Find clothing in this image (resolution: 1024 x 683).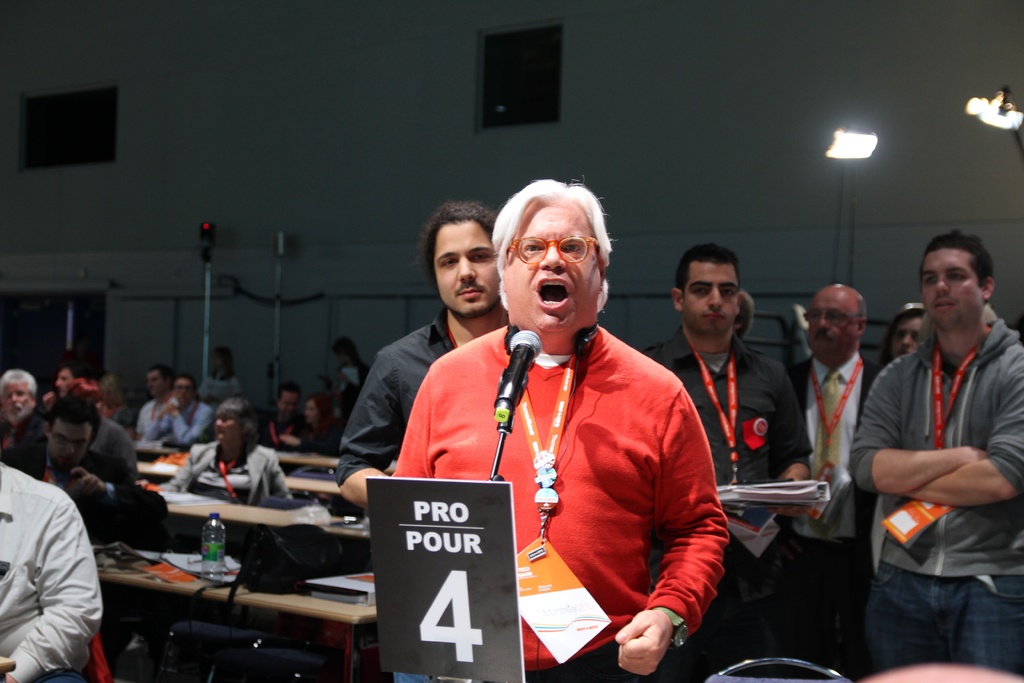
box(780, 352, 888, 681).
